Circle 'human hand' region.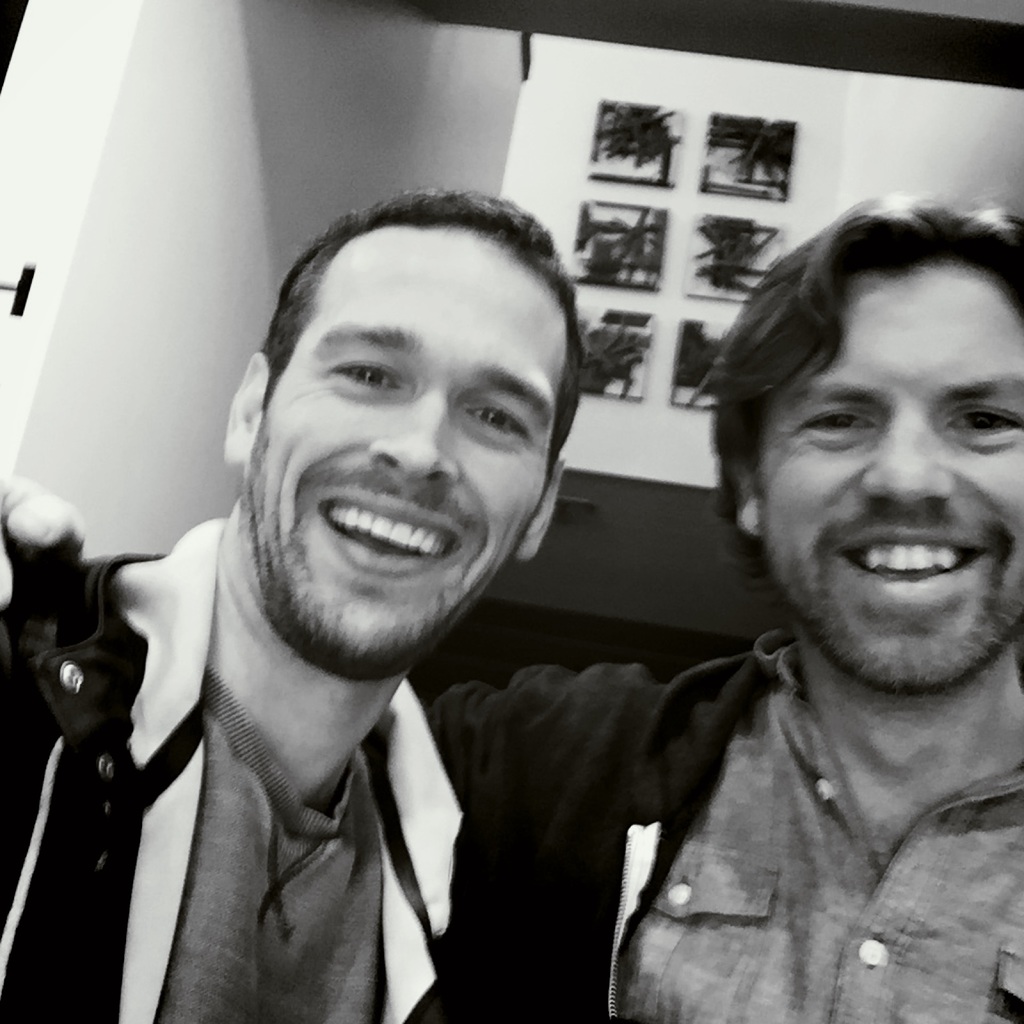
Region: [0, 471, 90, 607].
